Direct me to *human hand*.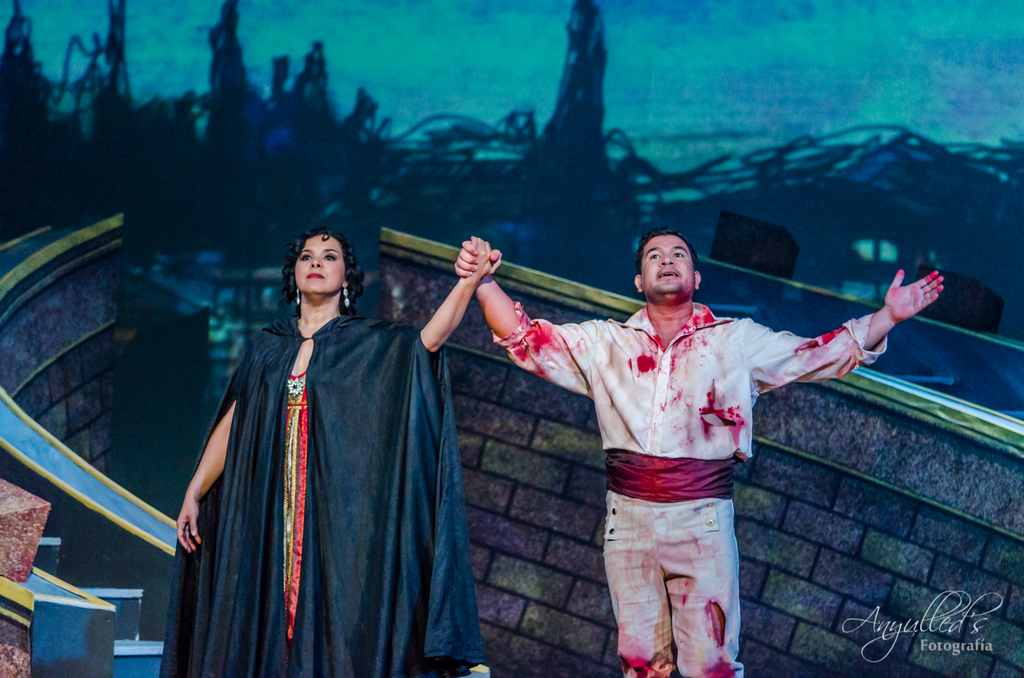
Direction: [174, 496, 202, 559].
